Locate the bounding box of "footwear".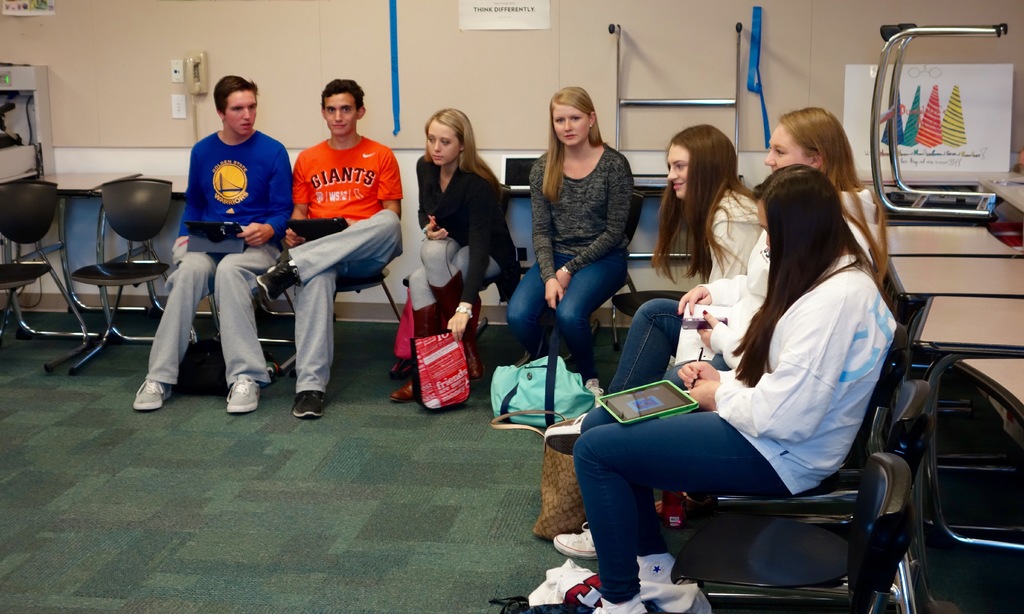
Bounding box: box=[547, 408, 591, 459].
